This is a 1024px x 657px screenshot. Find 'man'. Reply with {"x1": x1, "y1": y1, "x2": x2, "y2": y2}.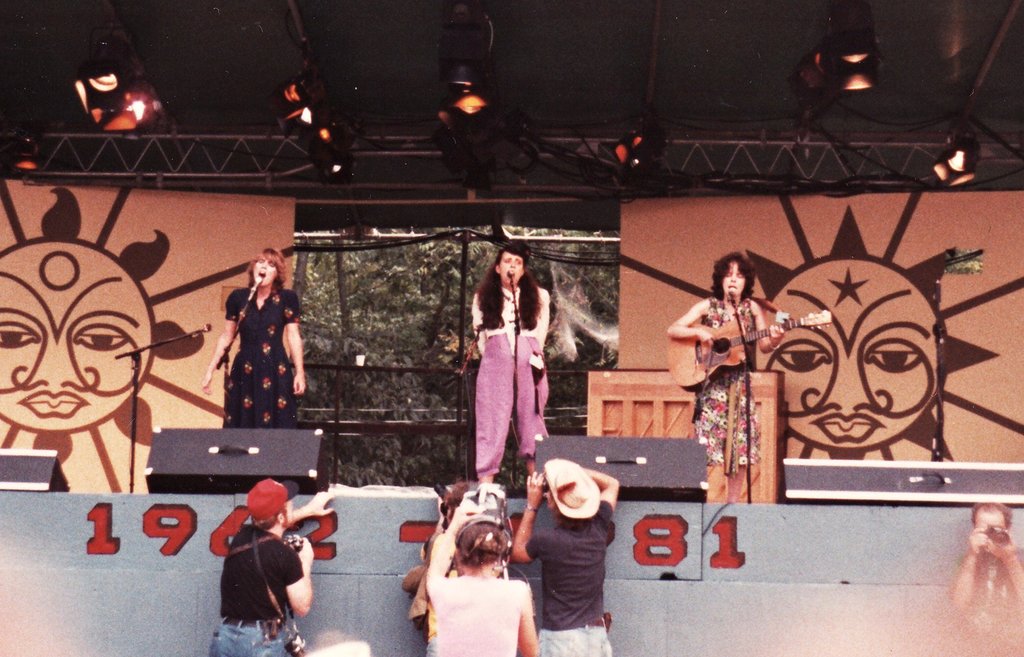
{"x1": 509, "y1": 457, "x2": 623, "y2": 656}.
